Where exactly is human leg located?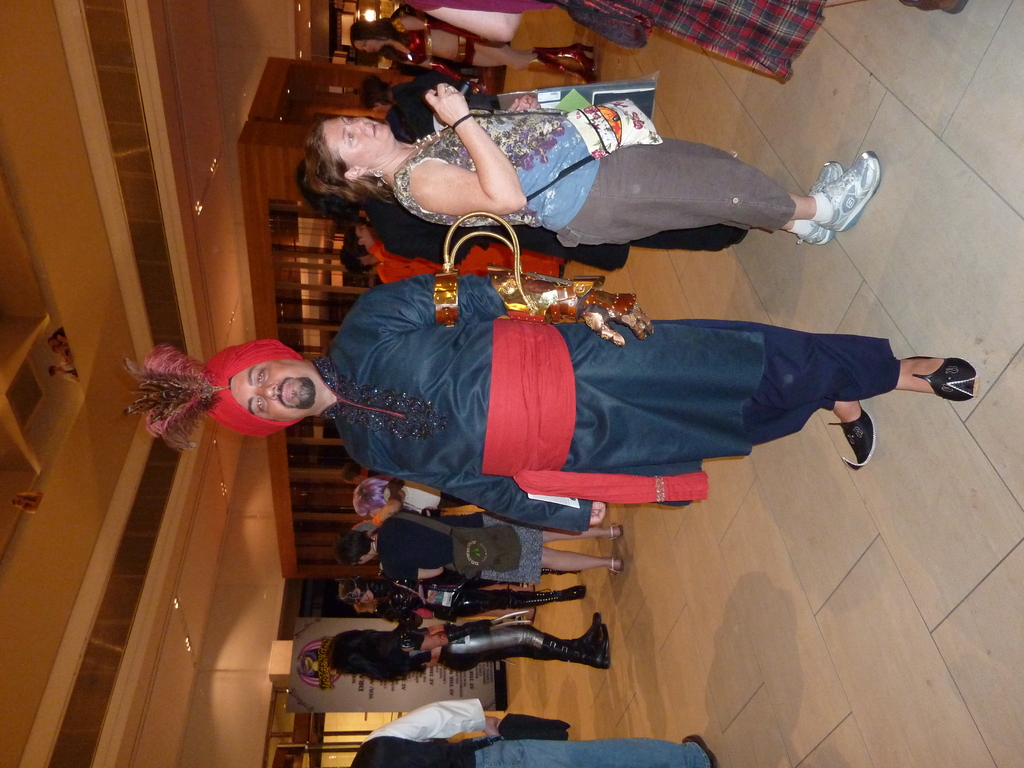
Its bounding box is (left=474, top=735, right=713, bottom=767).
